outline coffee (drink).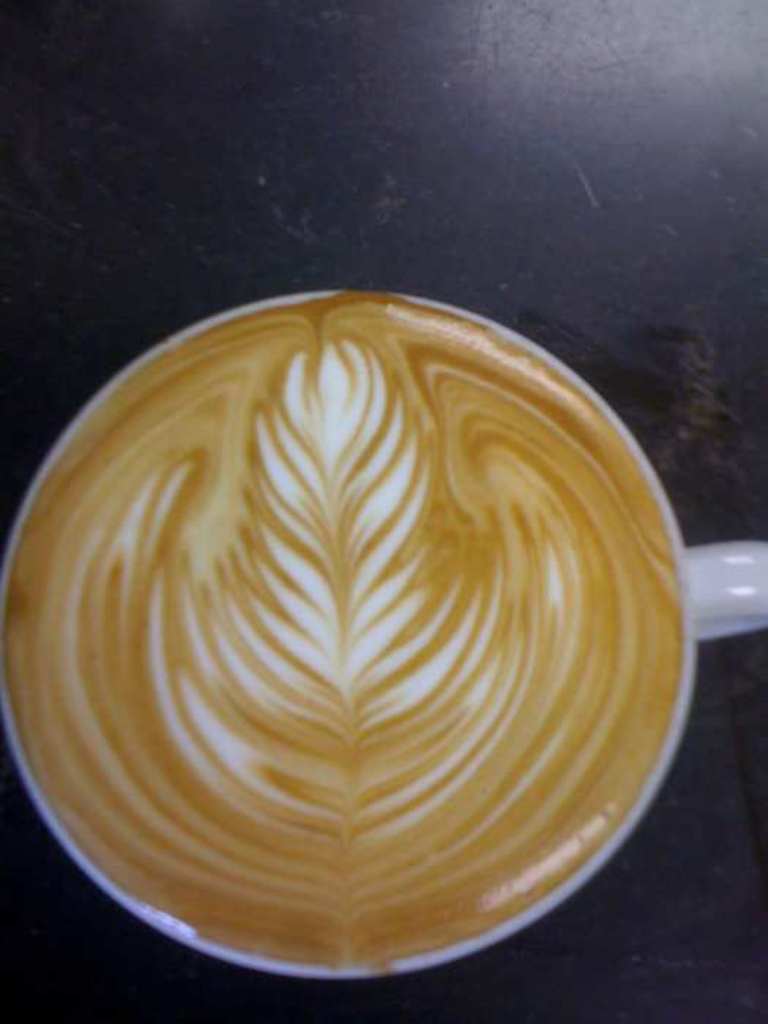
Outline: box=[6, 300, 699, 986].
